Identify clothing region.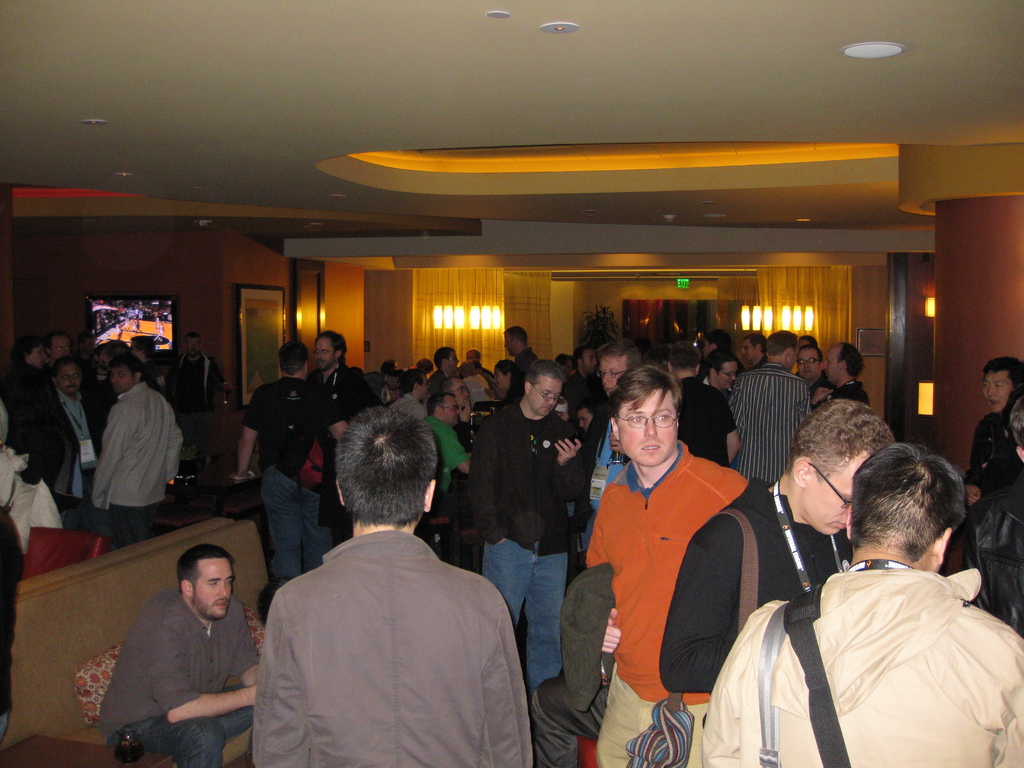
Region: bbox=(109, 598, 261, 767).
